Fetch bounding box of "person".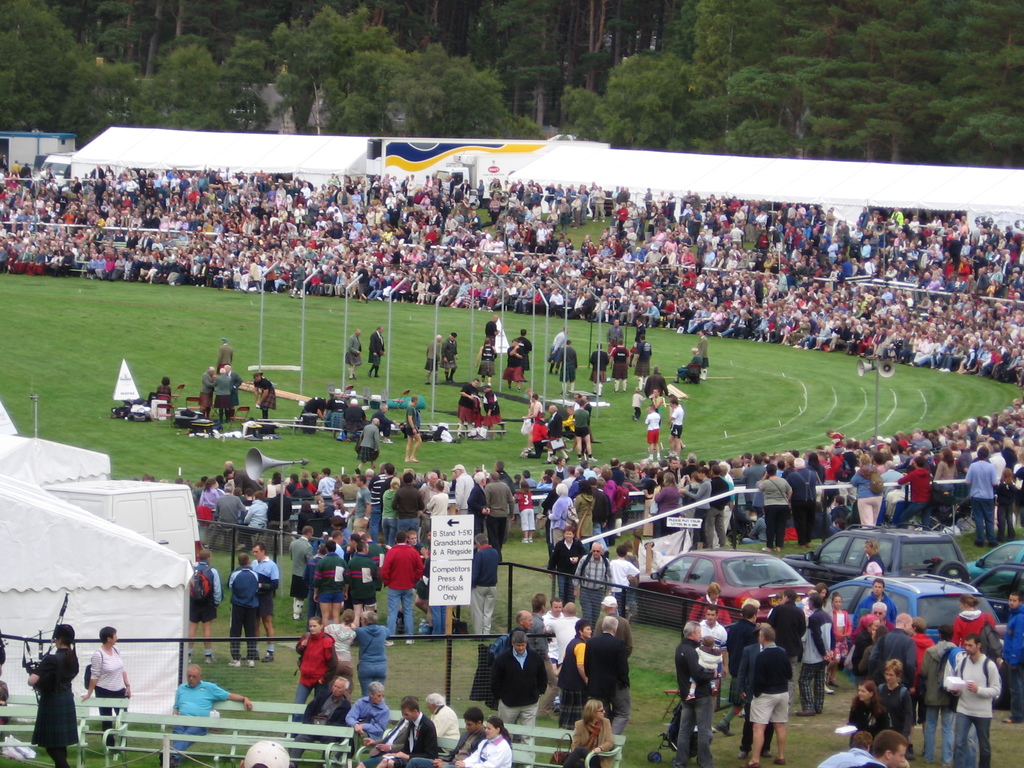
Bbox: <region>196, 479, 220, 513</region>.
